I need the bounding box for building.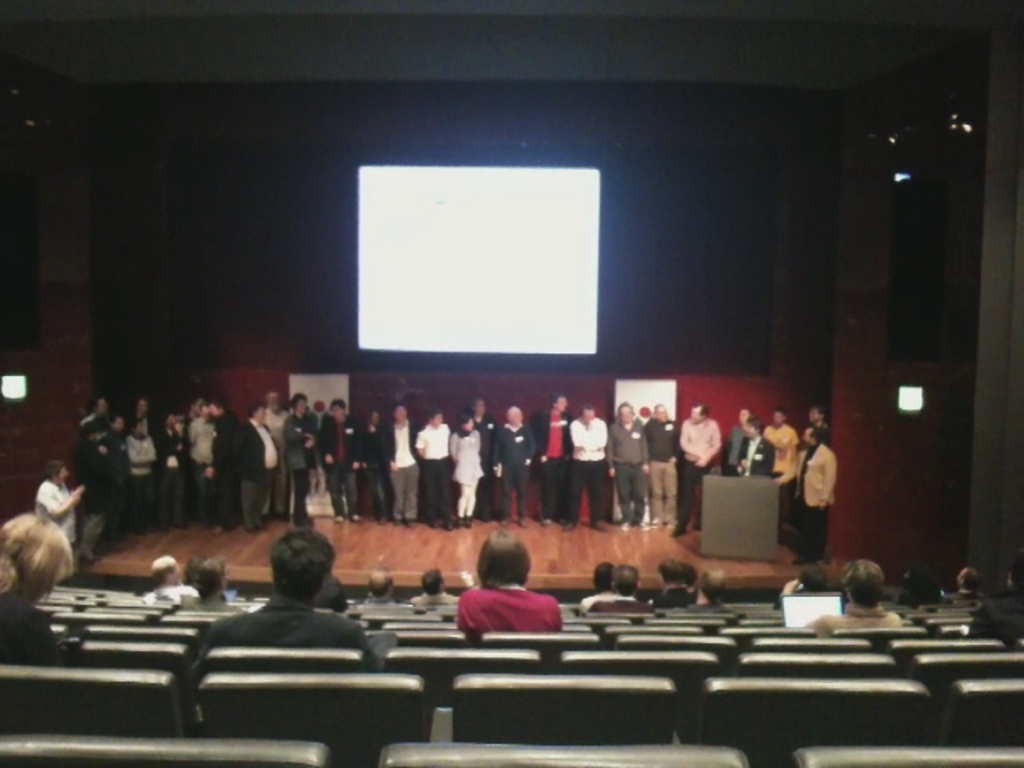
Here it is: locate(0, 5, 1022, 766).
